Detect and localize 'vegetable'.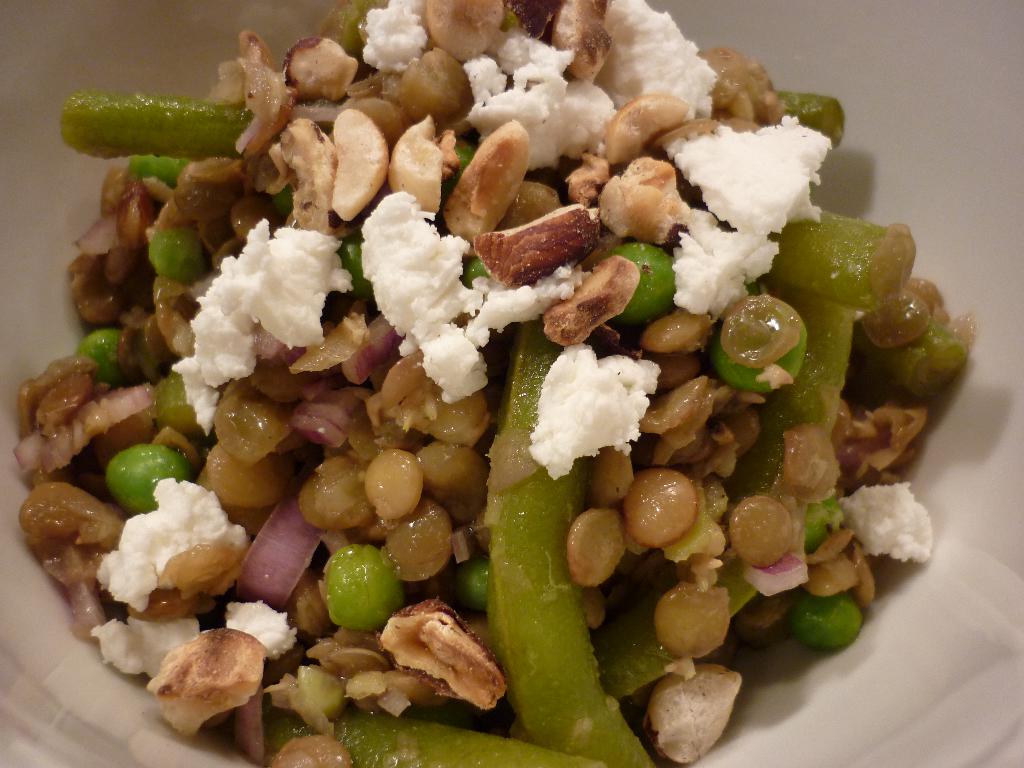
Localized at 269/705/608/767.
